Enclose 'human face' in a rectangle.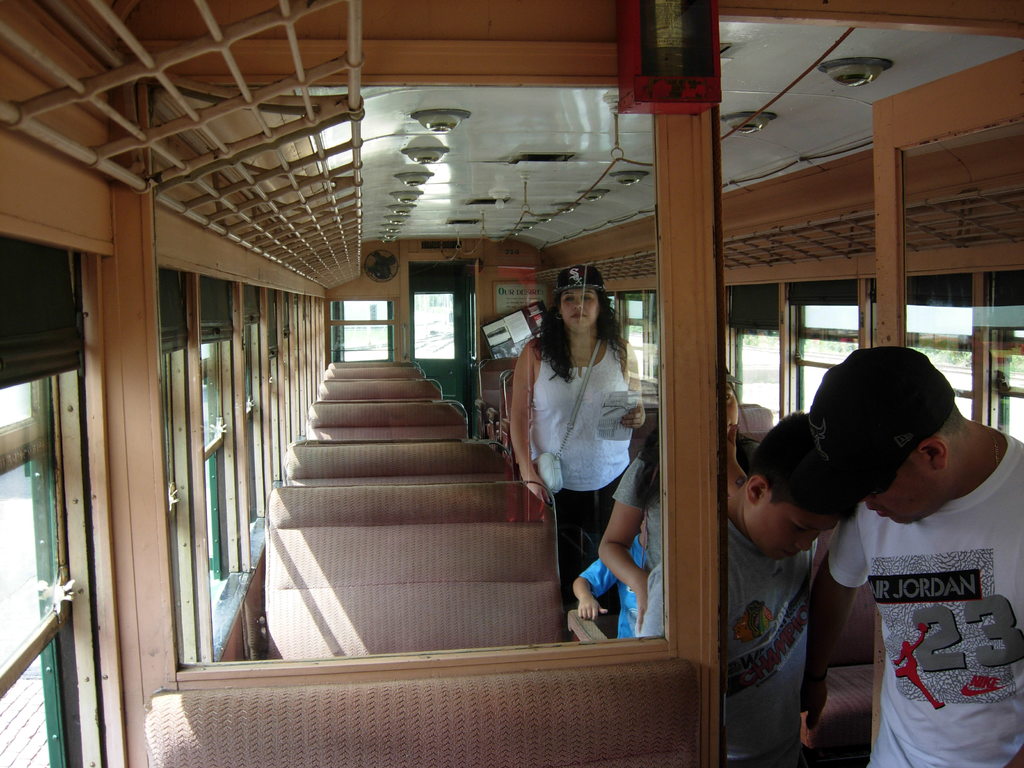
[868, 463, 941, 528].
